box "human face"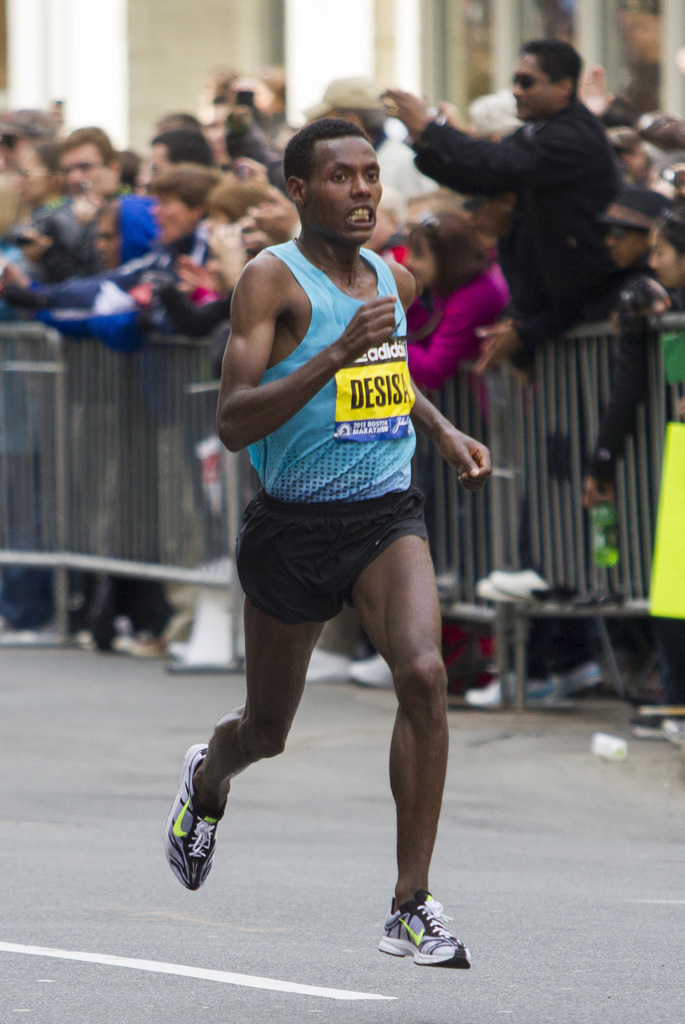
(left=58, top=144, right=103, bottom=191)
